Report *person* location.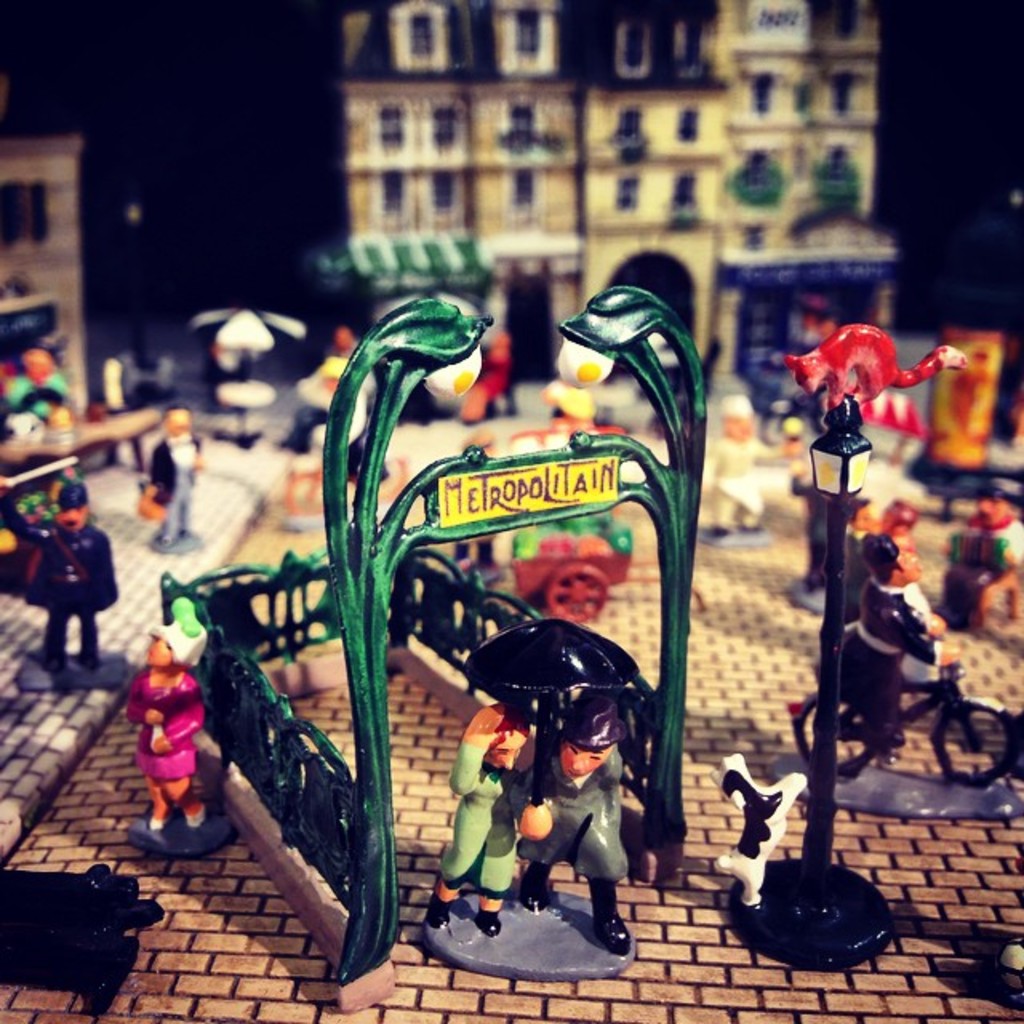
Report: (941, 482, 1022, 650).
